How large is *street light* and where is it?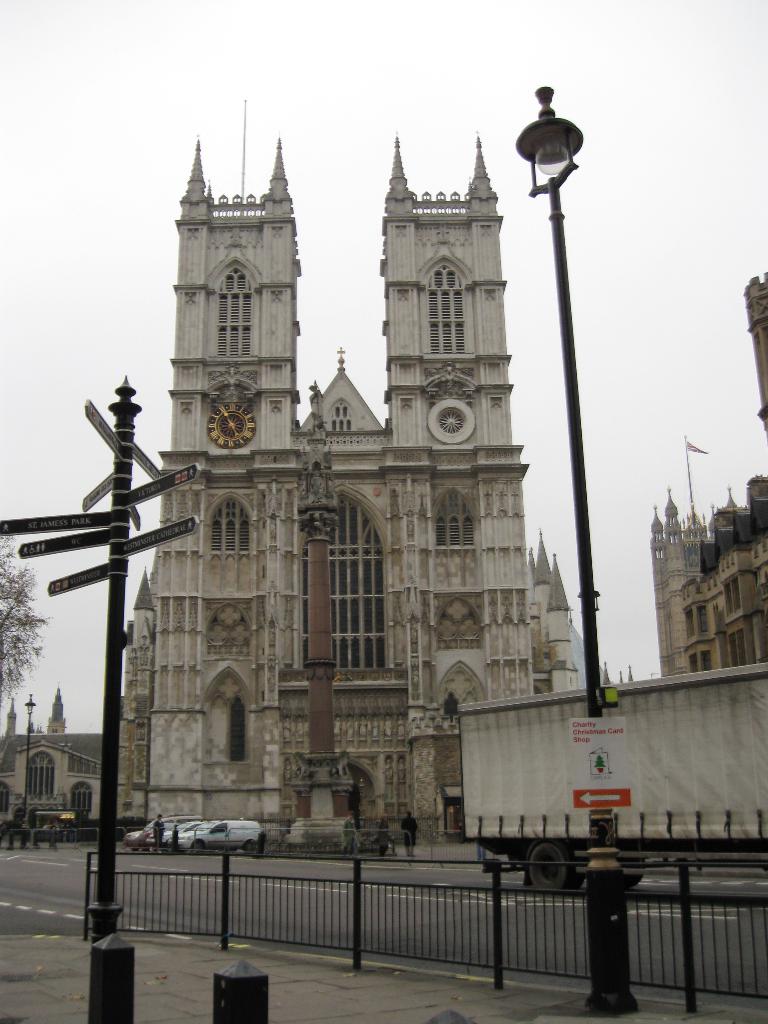
Bounding box: [x1=466, y1=56, x2=630, y2=705].
